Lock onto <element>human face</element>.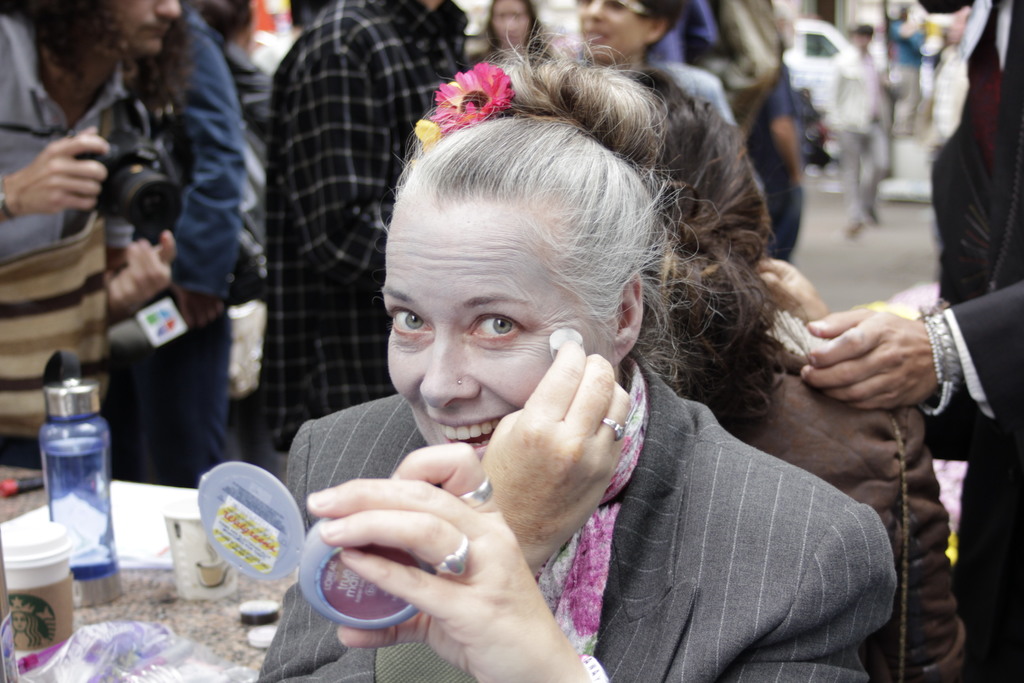
Locked: {"x1": 386, "y1": 190, "x2": 616, "y2": 465}.
